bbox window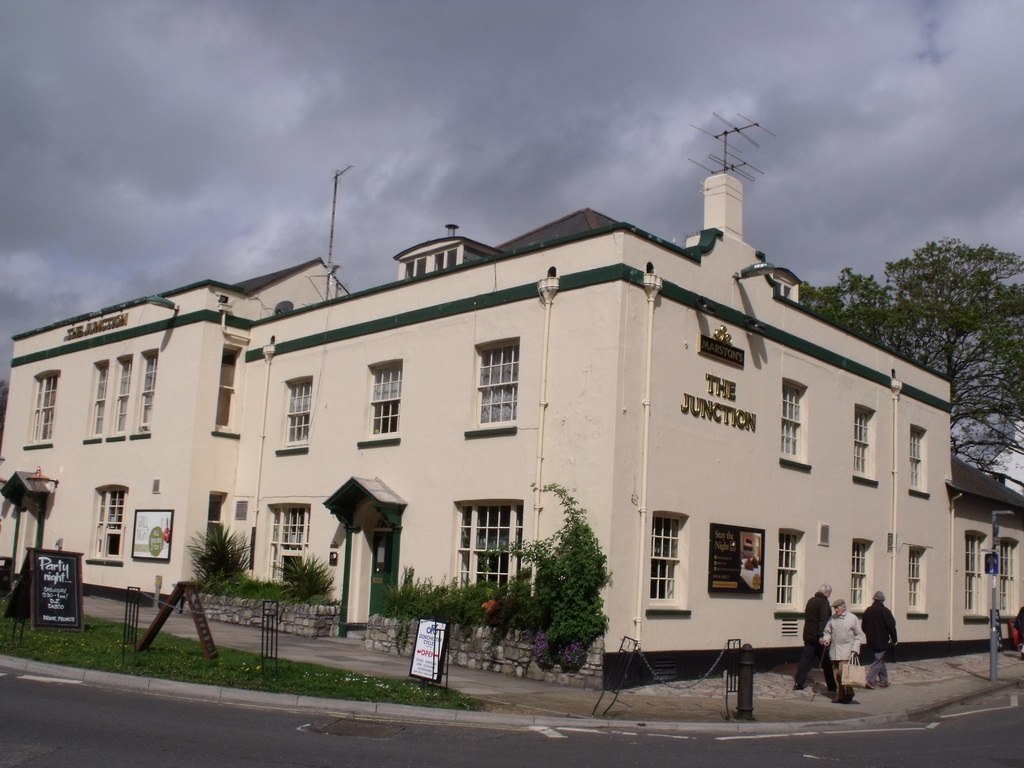
box(28, 369, 62, 446)
